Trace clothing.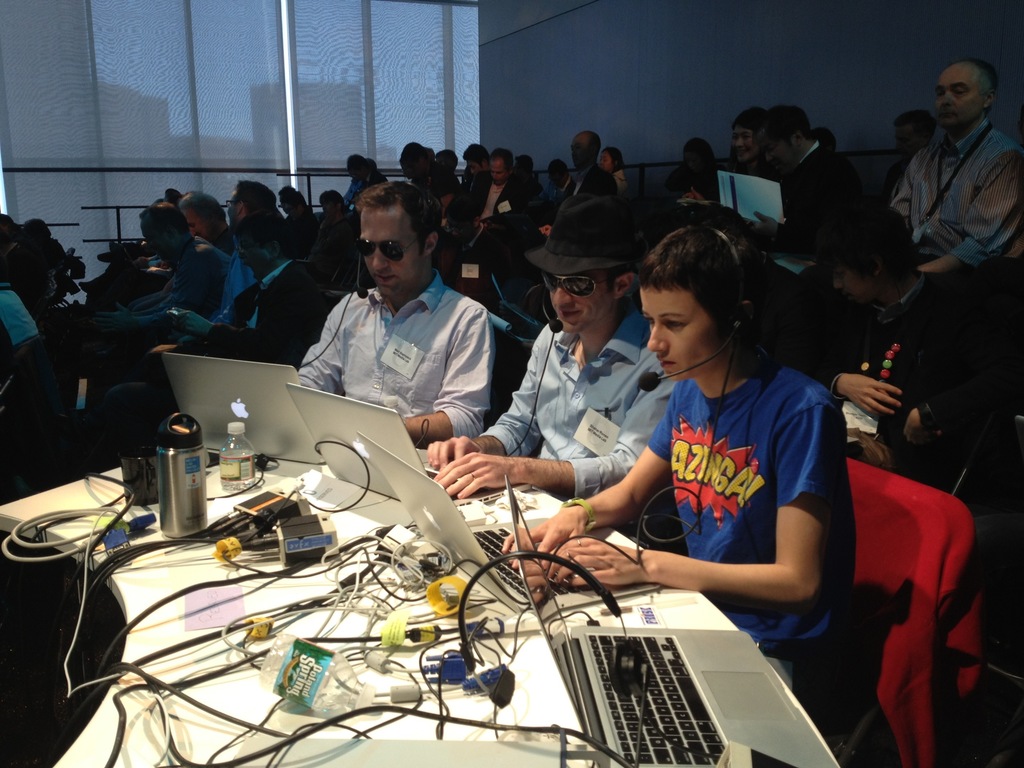
Traced to x1=563, y1=163, x2=616, y2=227.
